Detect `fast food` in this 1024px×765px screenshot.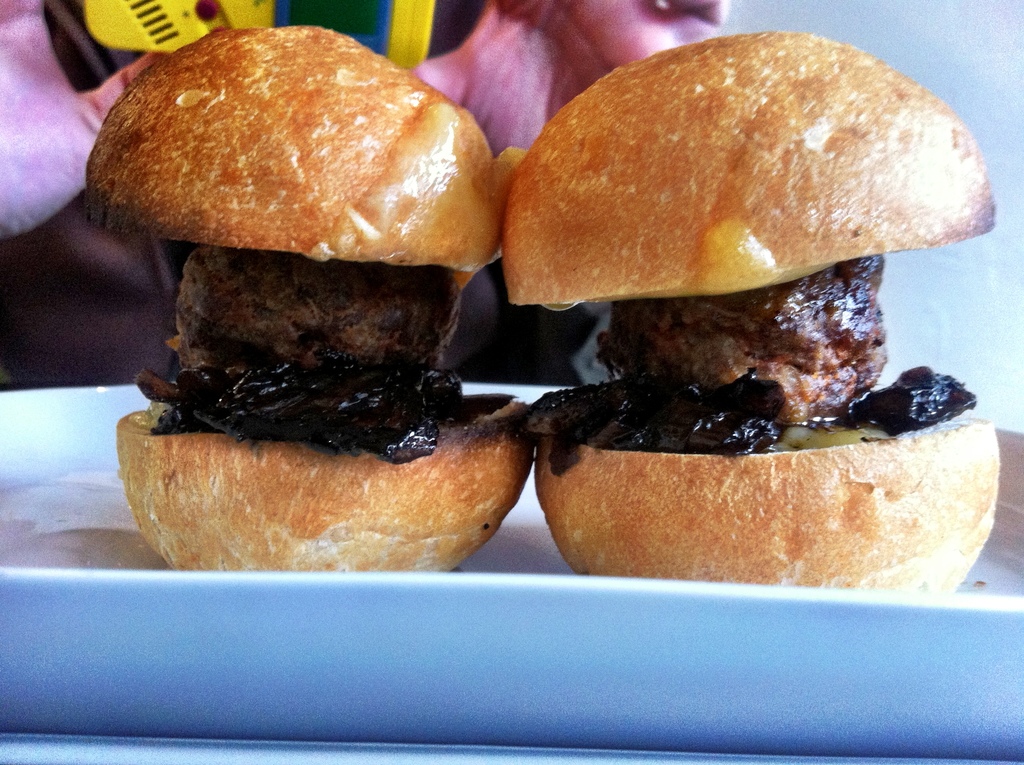
Detection: (x1=495, y1=30, x2=1009, y2=605).
